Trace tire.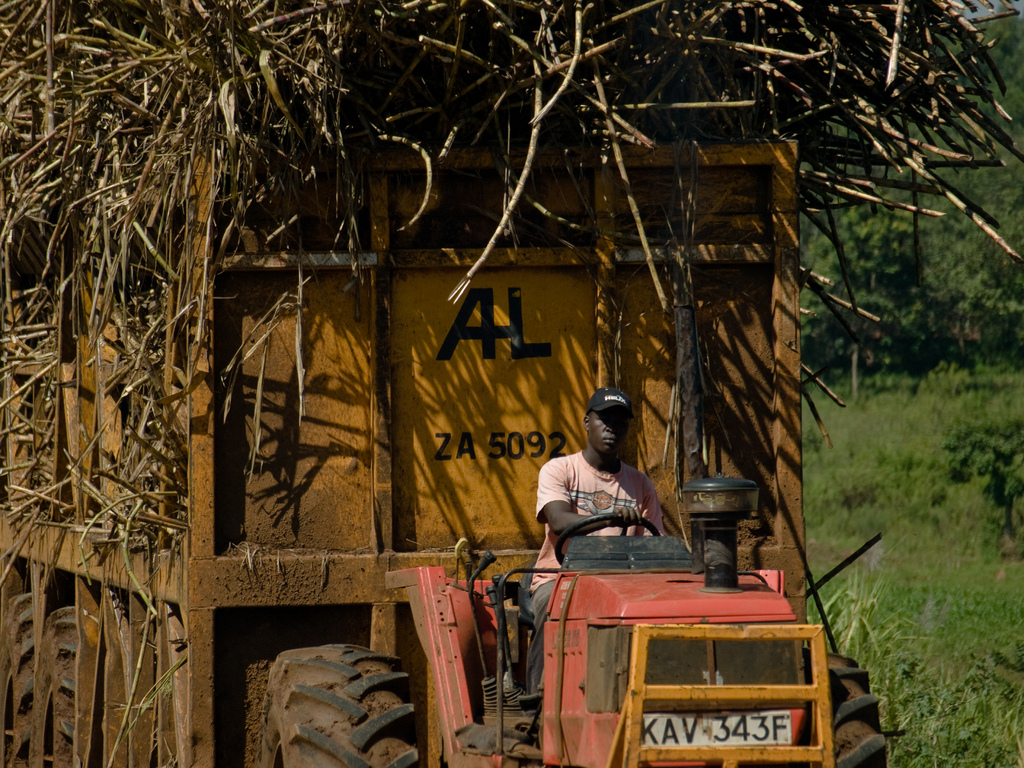
Traced to x1=30 y1=605 x2=80 y2=767.
